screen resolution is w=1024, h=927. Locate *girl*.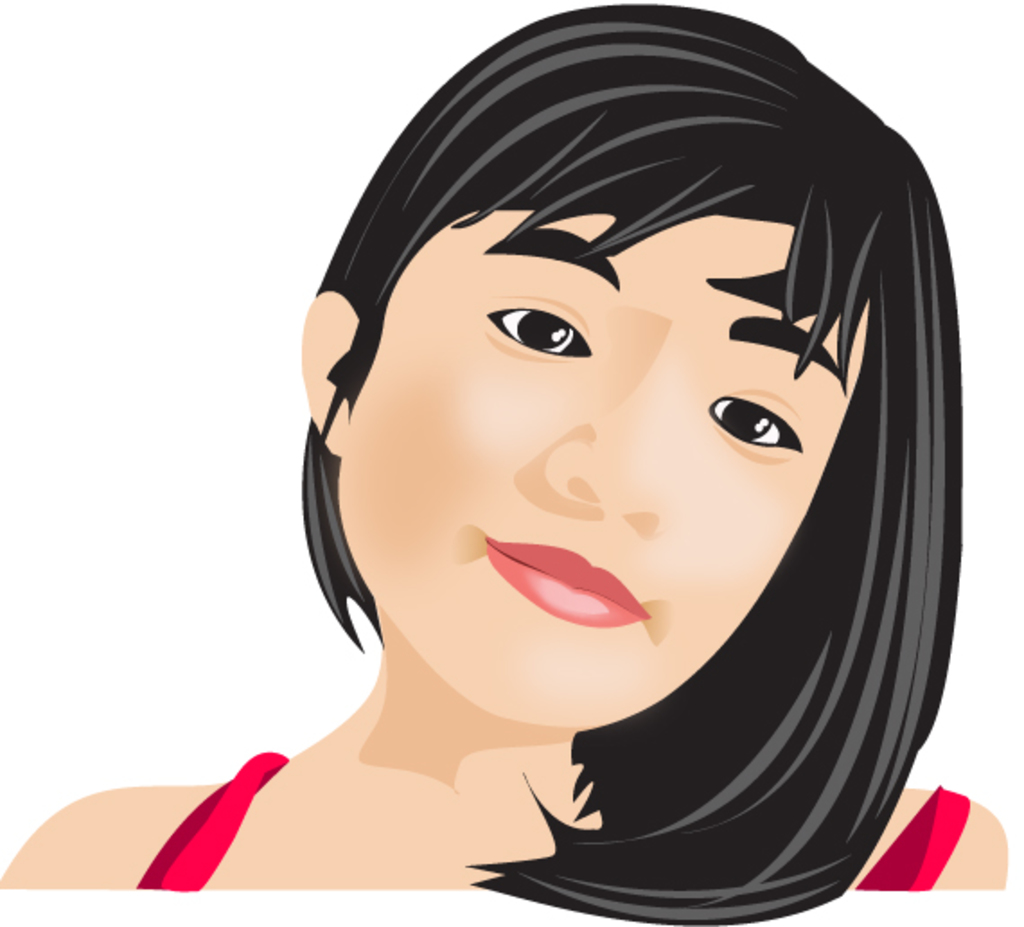
[5,9,1010,925].
